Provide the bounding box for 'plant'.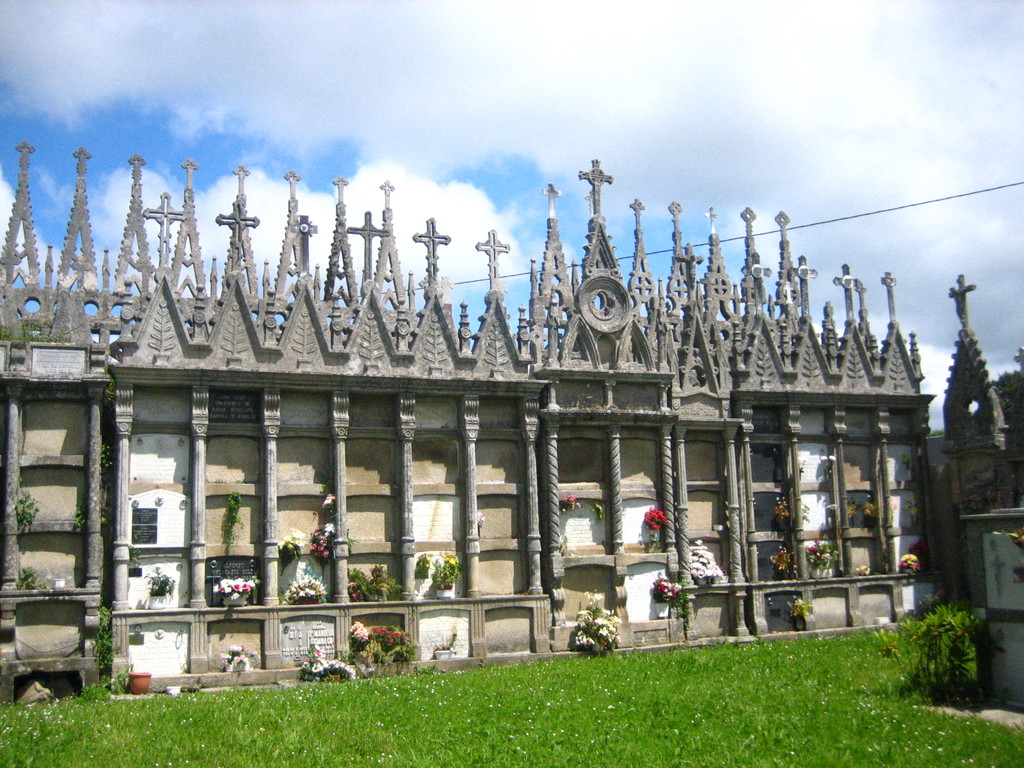
BBox(767, 542, 794, 577).
